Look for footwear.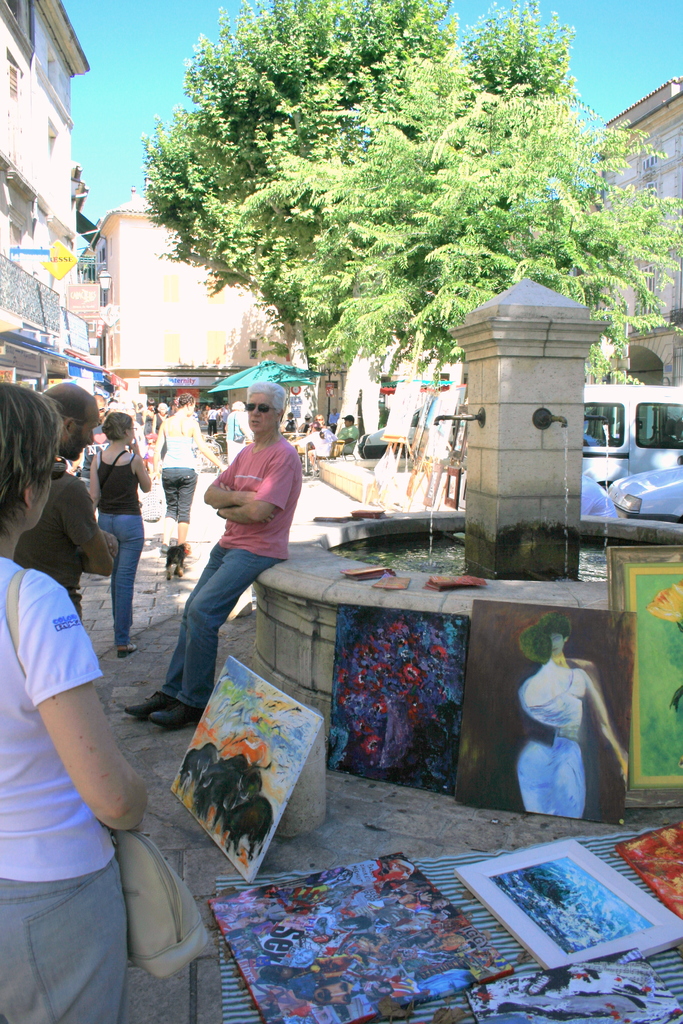
Found: {"x1": 152, "y1": 699, "x2": 205, "y2": 732}.
